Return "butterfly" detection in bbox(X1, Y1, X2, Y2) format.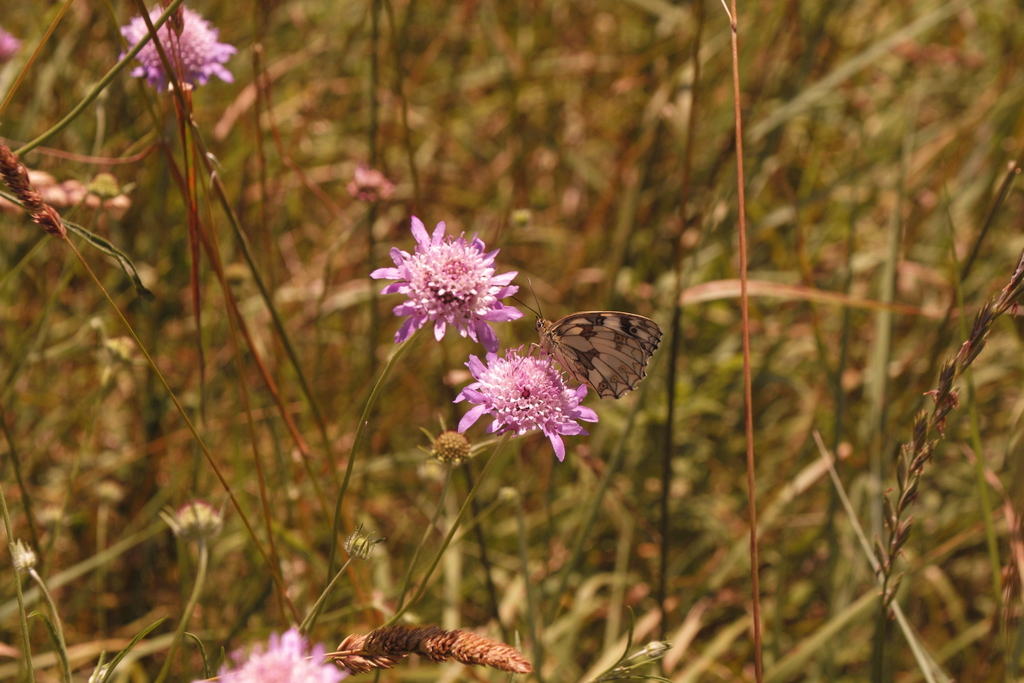
bbox(527, 304, 655, 415).
